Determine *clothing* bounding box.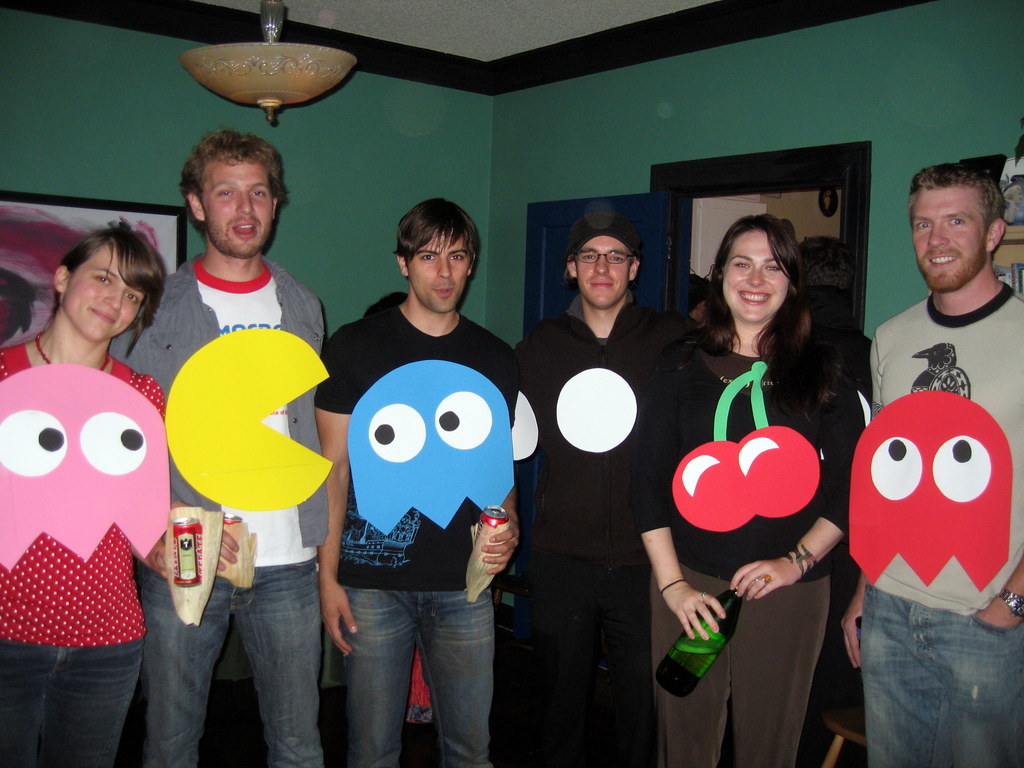
Determined: [left=630, top=327, right=865, bottom=767].
